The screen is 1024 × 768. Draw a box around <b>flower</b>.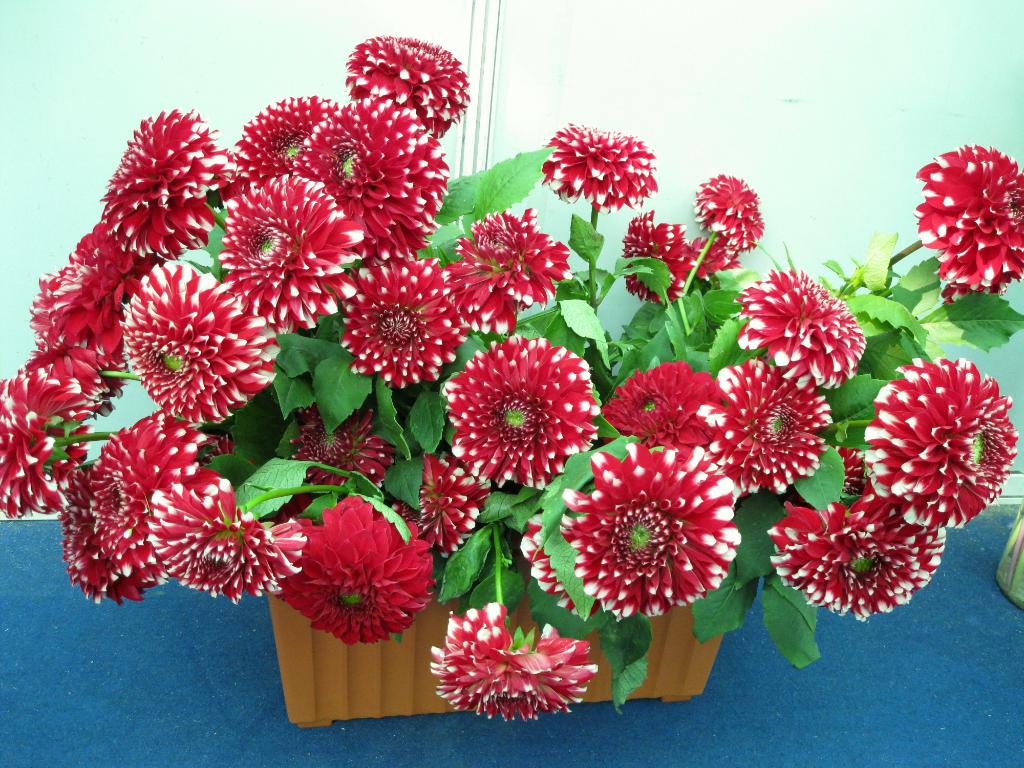
[700,179,762,246].
